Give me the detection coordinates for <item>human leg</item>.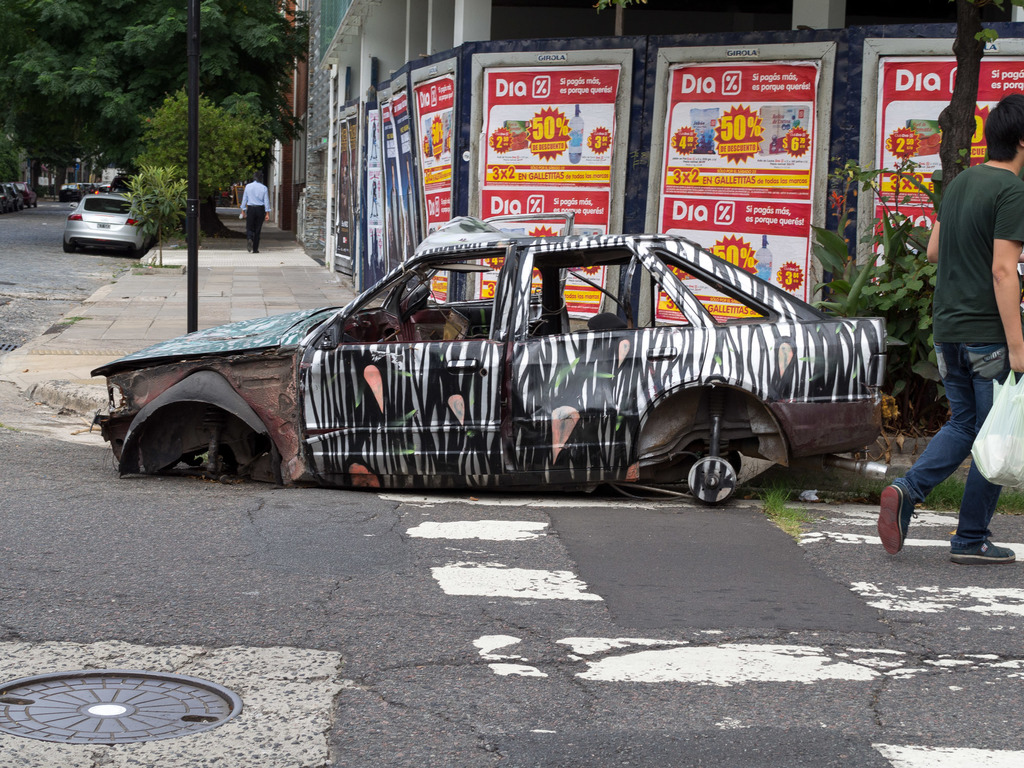
{"left": 948, "top": 324, "right": 1019, "bottom": 567}.
